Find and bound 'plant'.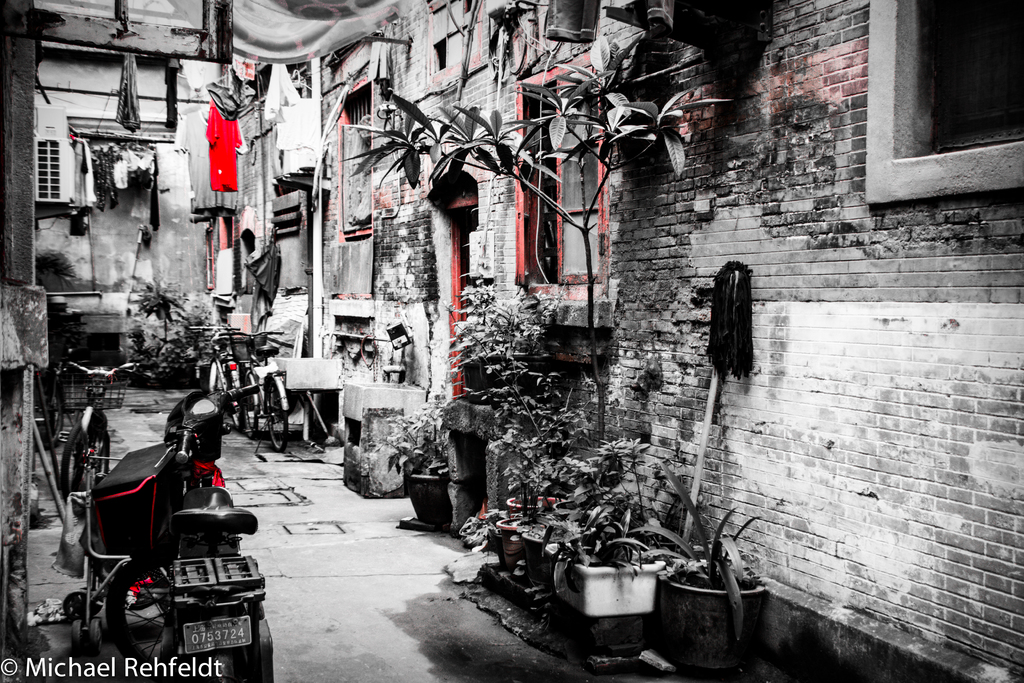
Bound: x1=122, y1=274, x2=227, y2=392.
